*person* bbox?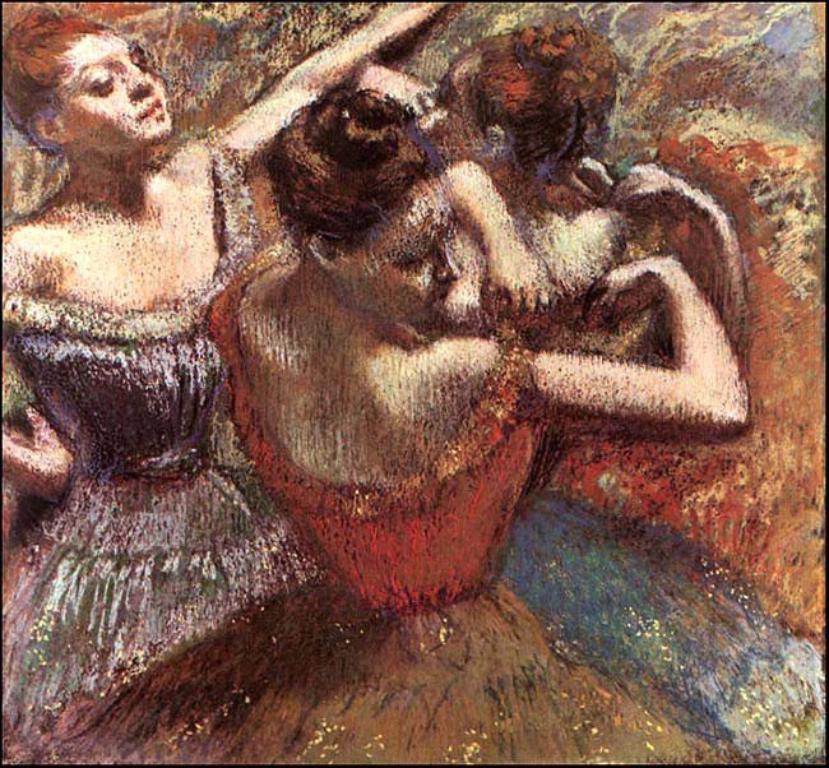
select_region(17, 78, 754, 764)
